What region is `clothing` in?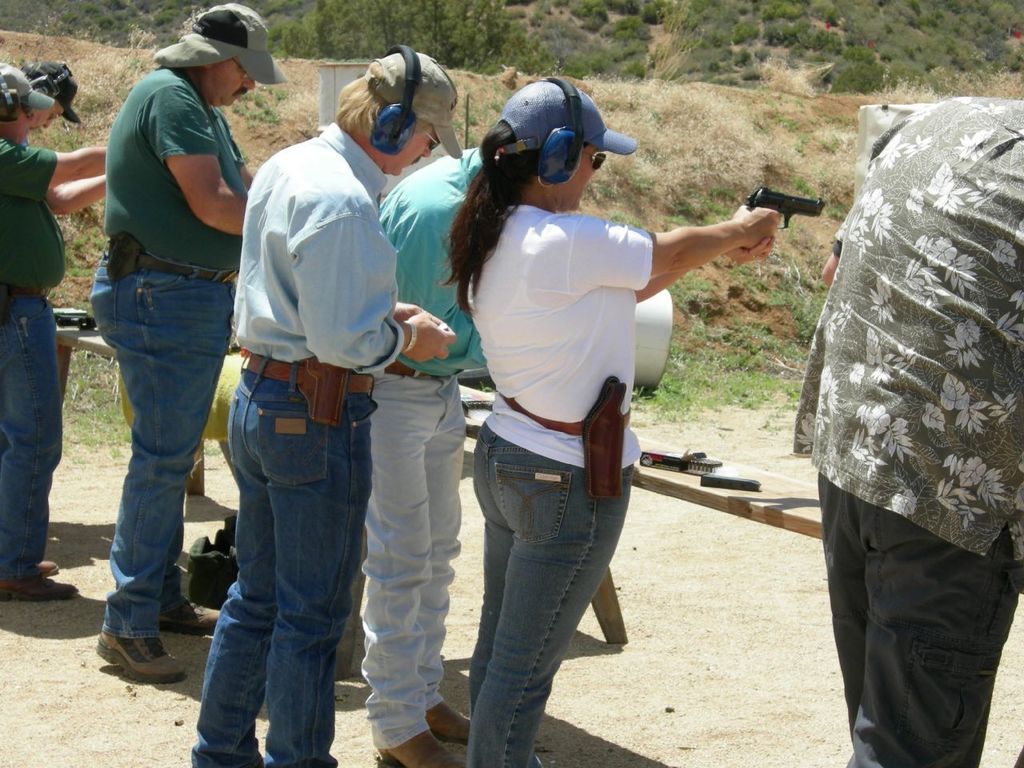
(left=185, top=108, right=403, bottom=767).
